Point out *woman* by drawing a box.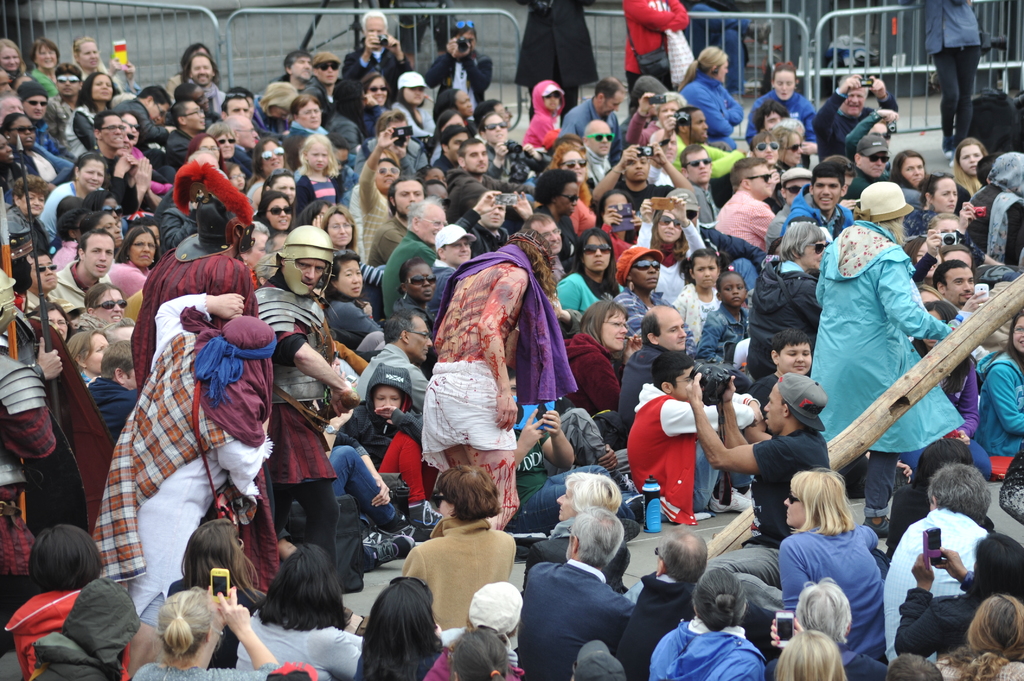
556,230,623,328.
